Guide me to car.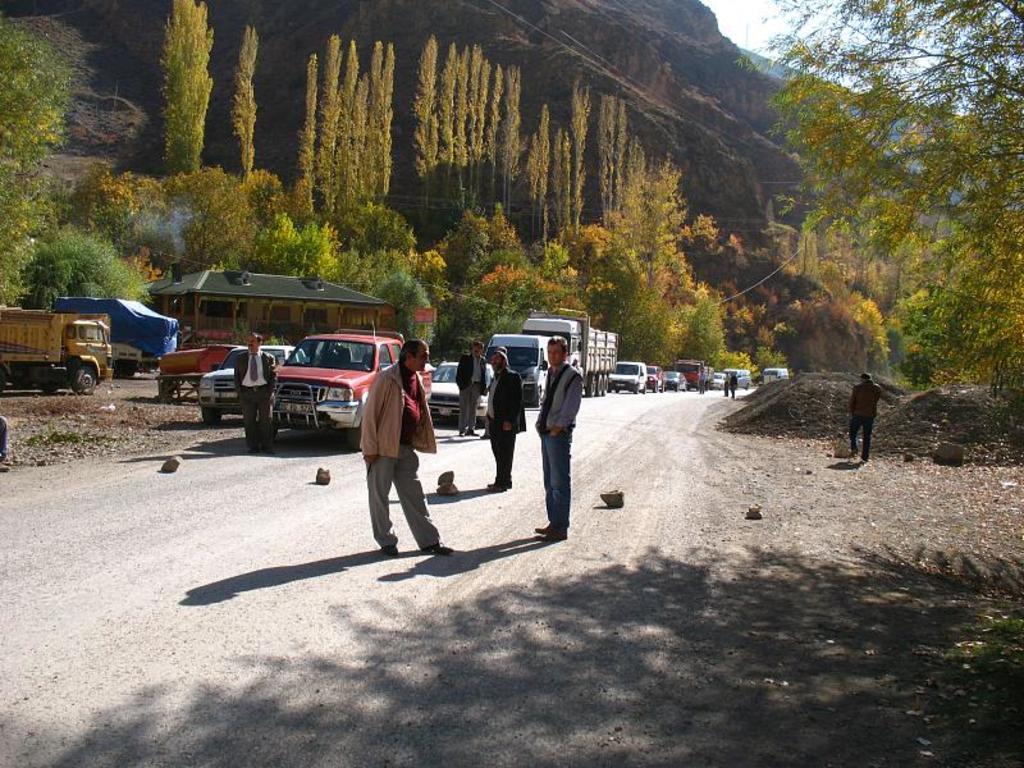
Guidance: <bbox>430, 358, 493, 431</bbox>.
